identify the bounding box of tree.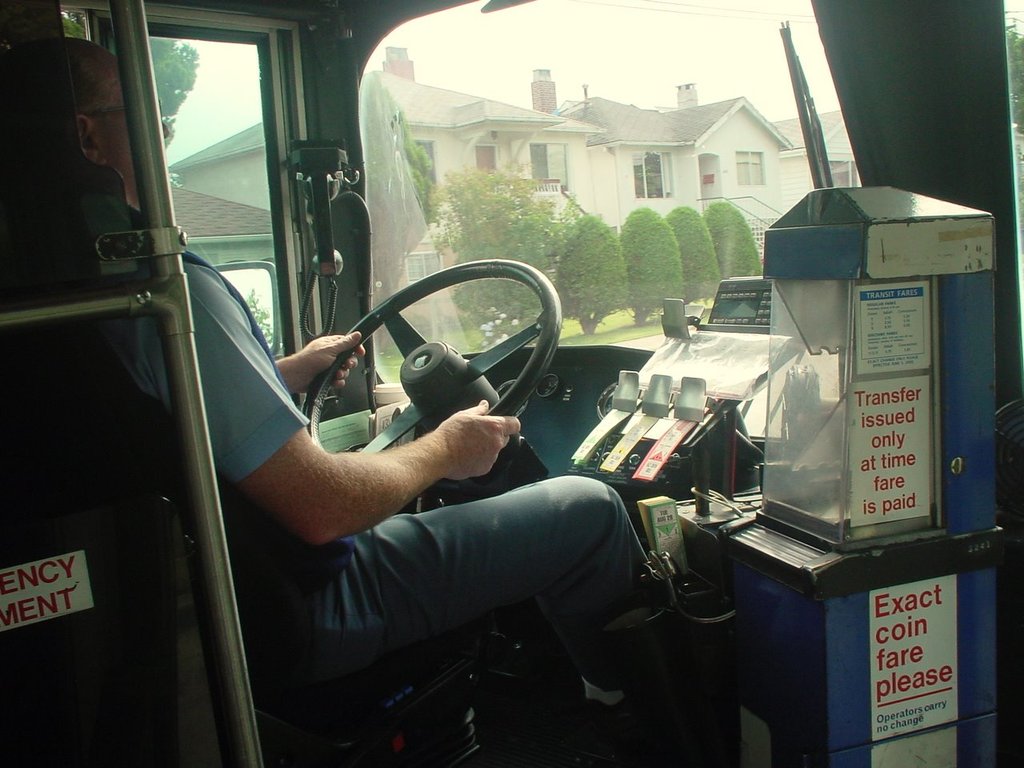
x1=430 y1=170 x2=570 y2=344.
